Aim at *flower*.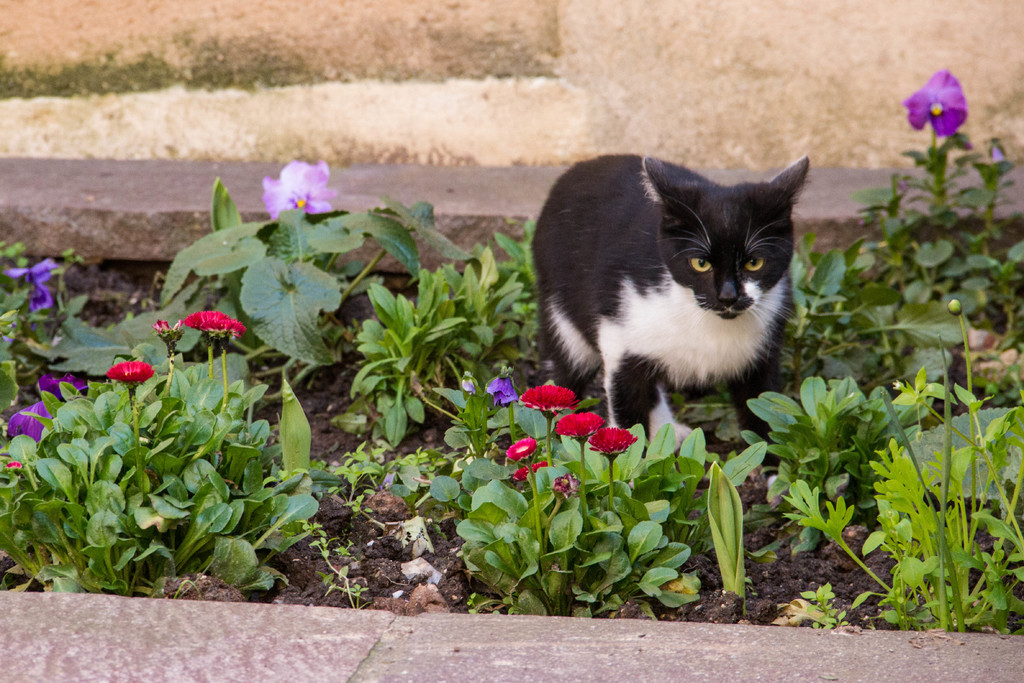
Aimed at [509, 437, 538, 459].
